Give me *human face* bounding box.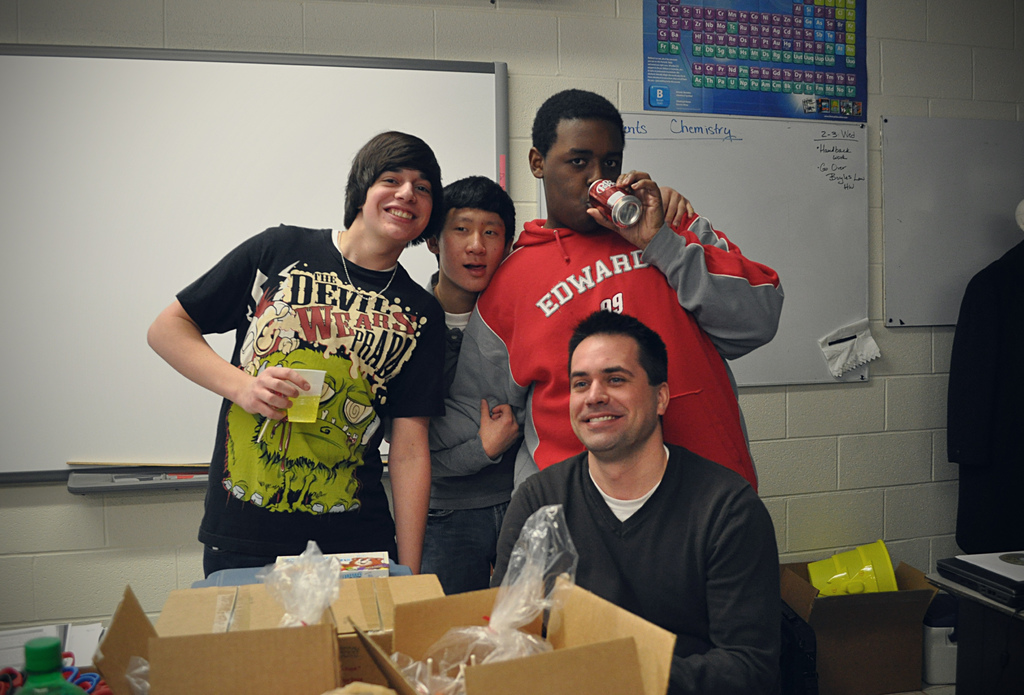
bbox(543, 120, 625, 241).
